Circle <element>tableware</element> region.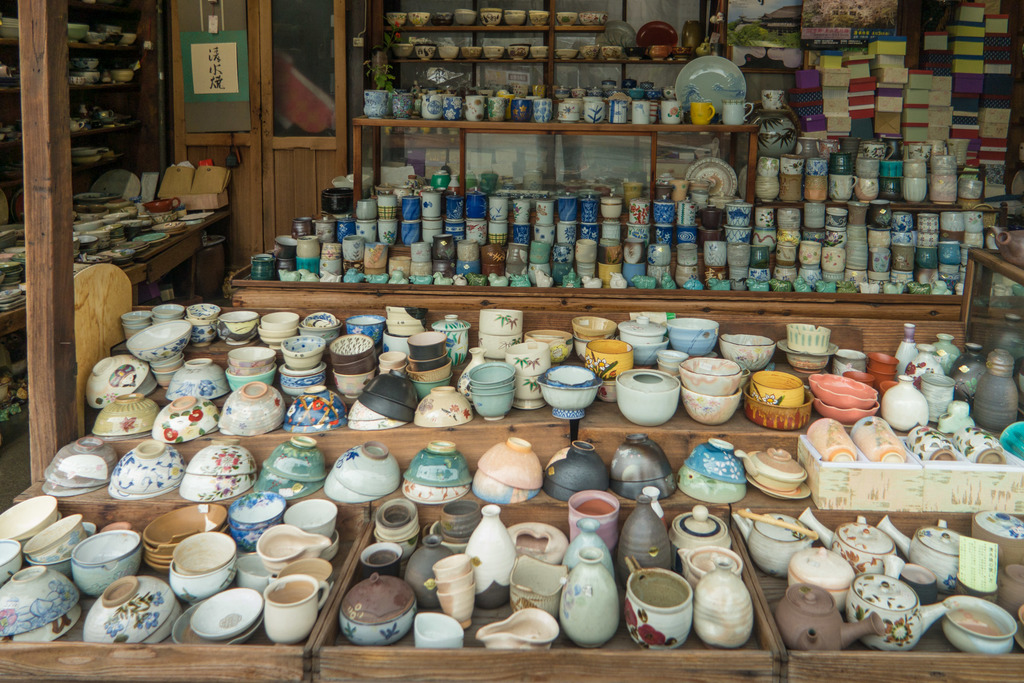
Region: crop(228, 347, 275, 369).
